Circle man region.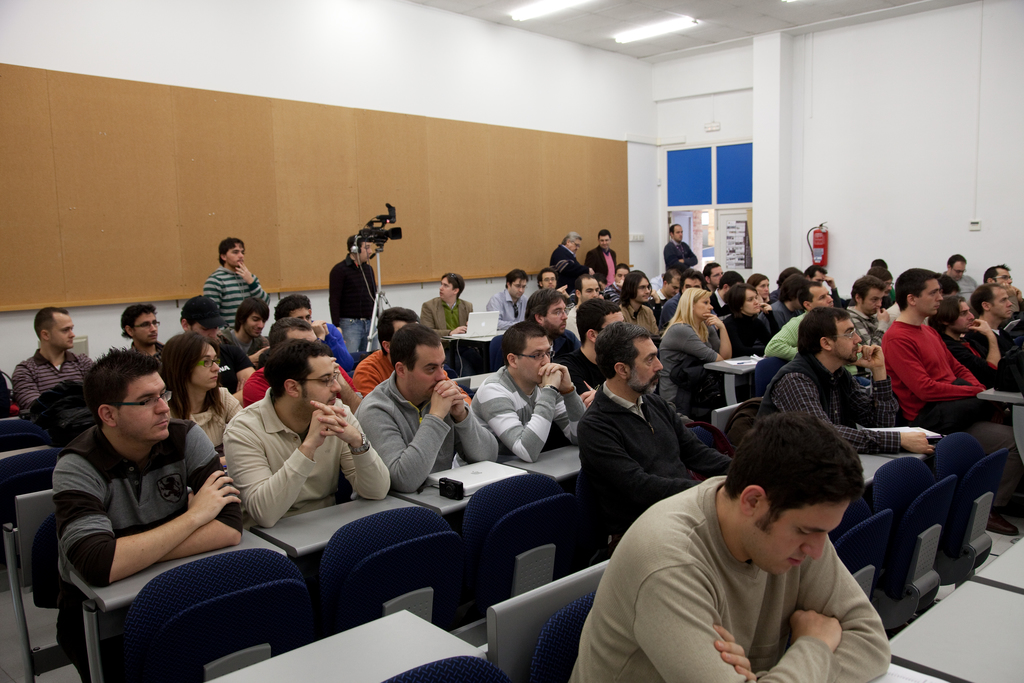
Region: BBox(551, 231, 586, 286).
